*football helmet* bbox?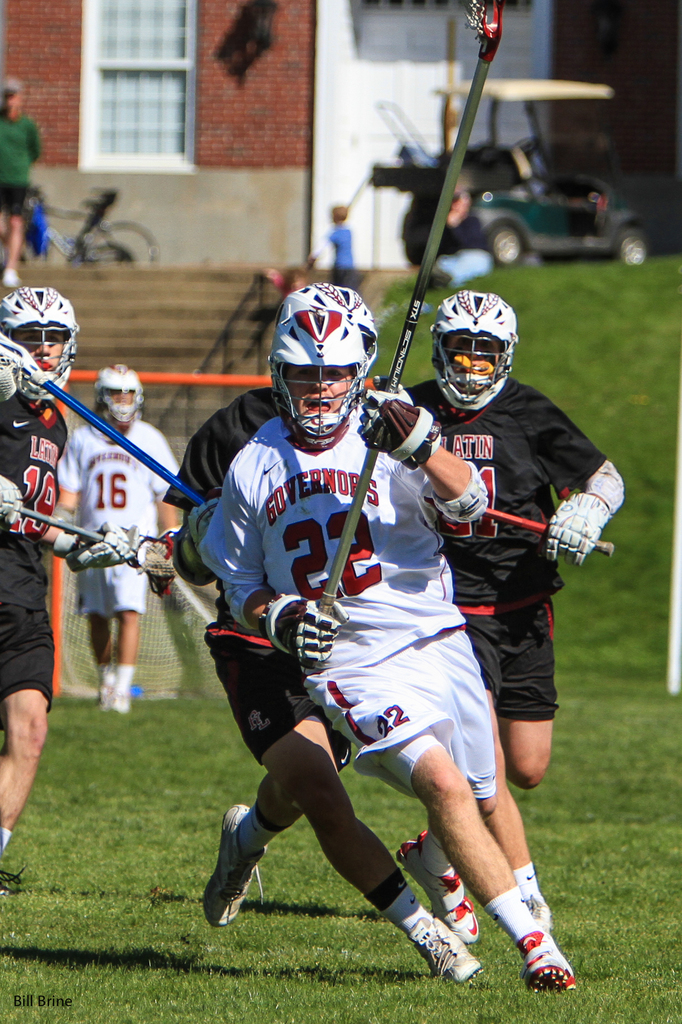
crop(0, 283, 81, 405)
